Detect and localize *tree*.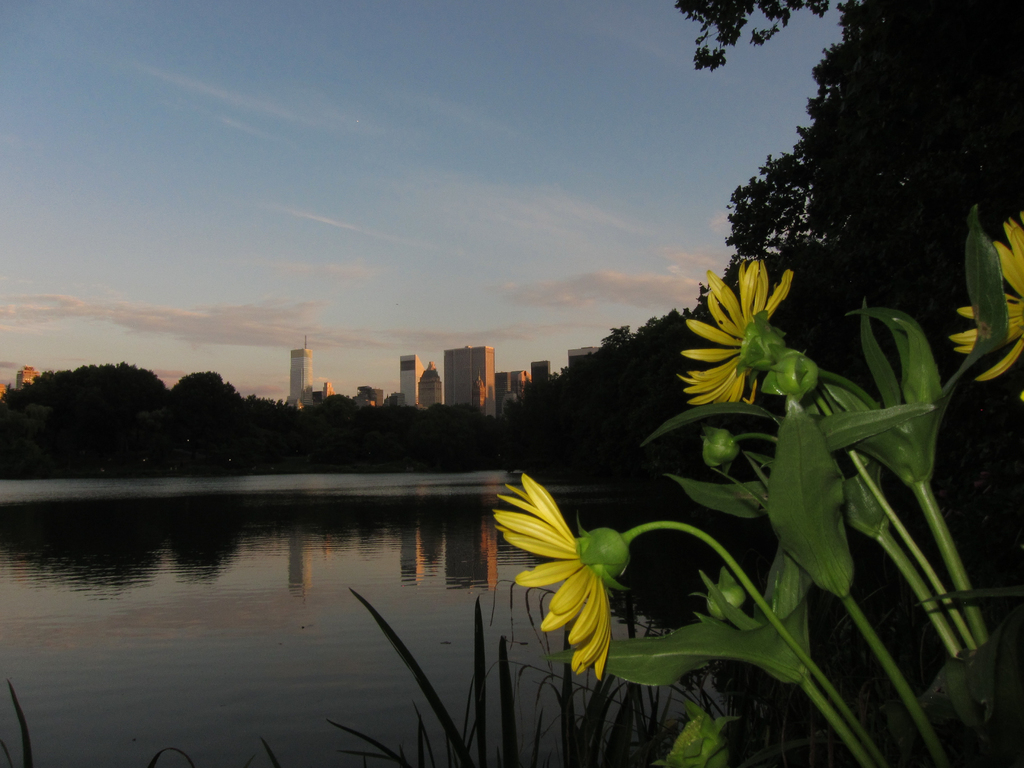
Localized at (x1=493, y1=209, x2=1023, y2=767).
